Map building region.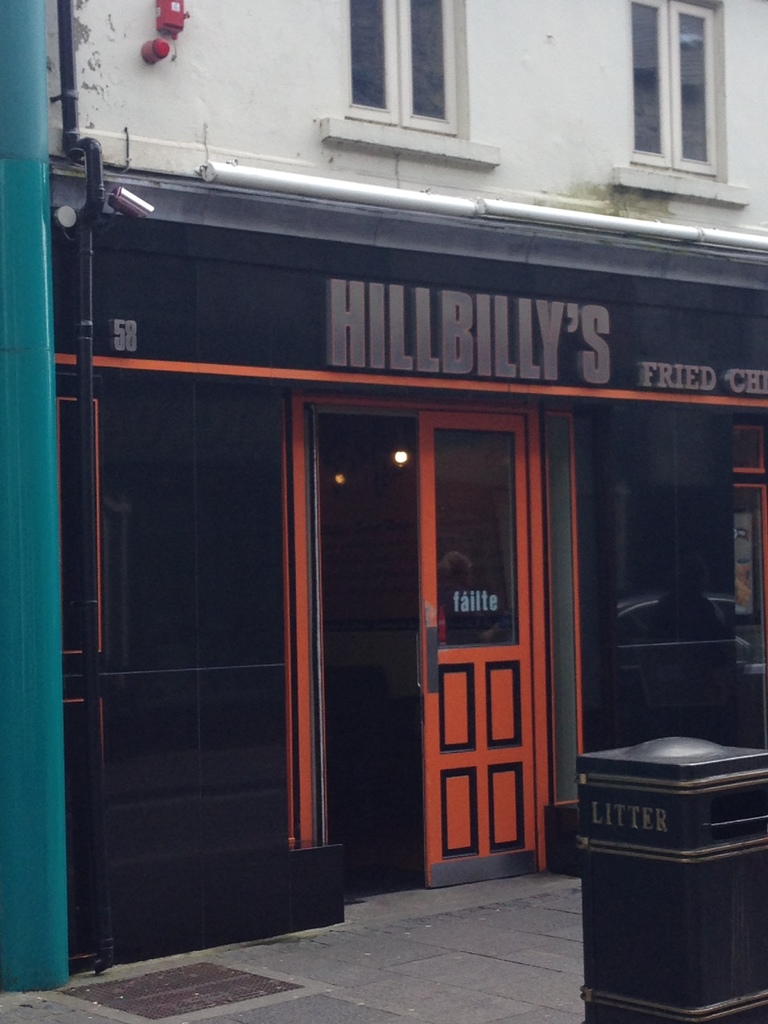
Mapped to 47, 0, 767, 977.
